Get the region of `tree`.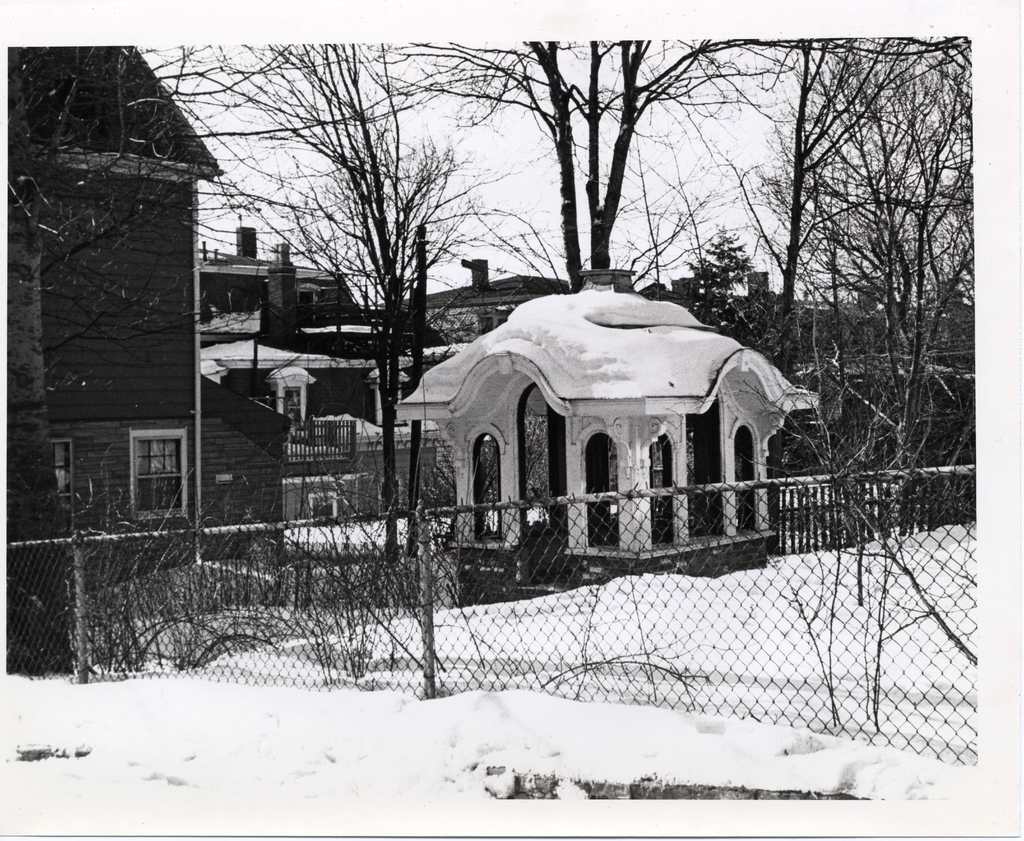
<bbox>1, 30, 200, 686</bbox>.
